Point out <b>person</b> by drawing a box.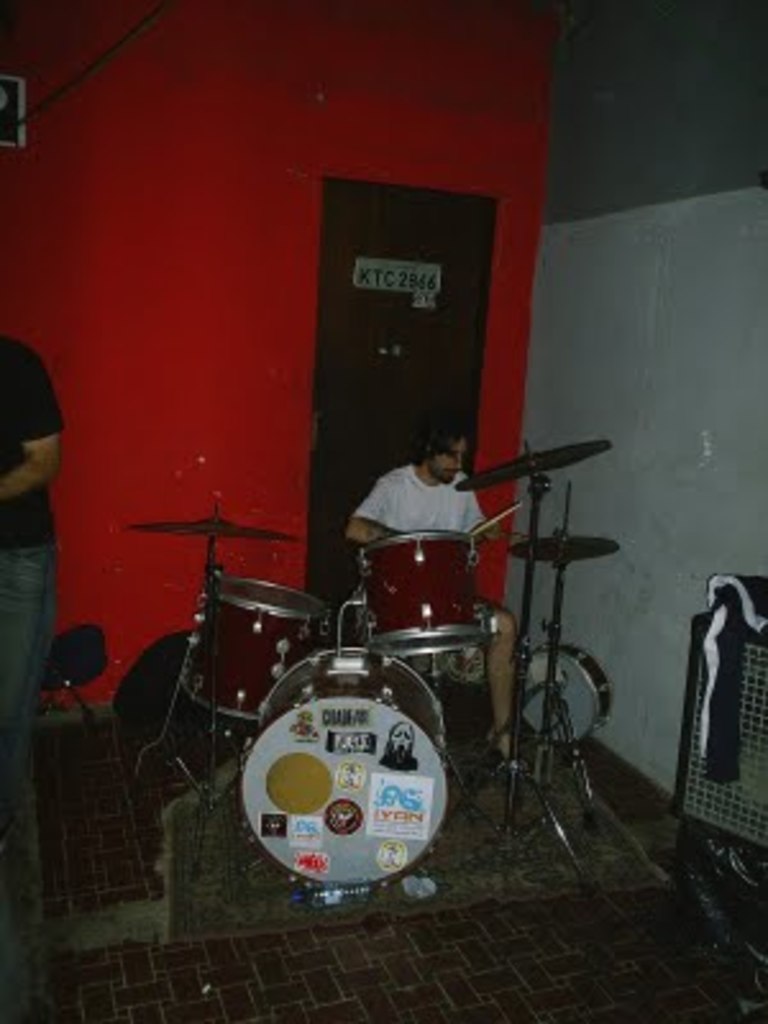
box=[348, 422, 522, 778].
